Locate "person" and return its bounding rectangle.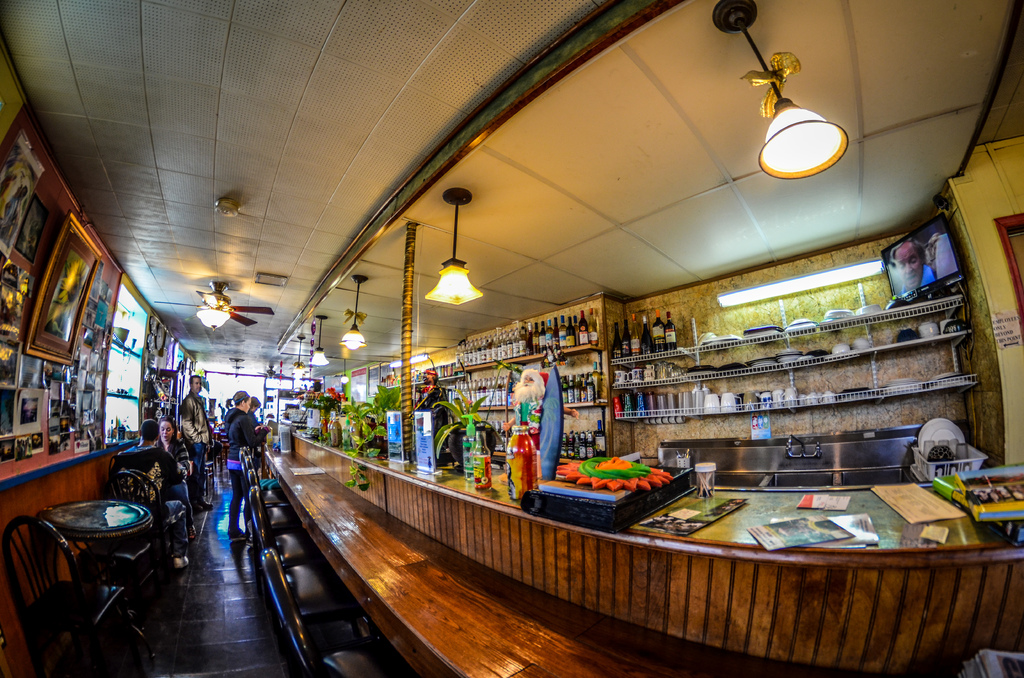
[left=413, top=369, right=450, bottom=439].
